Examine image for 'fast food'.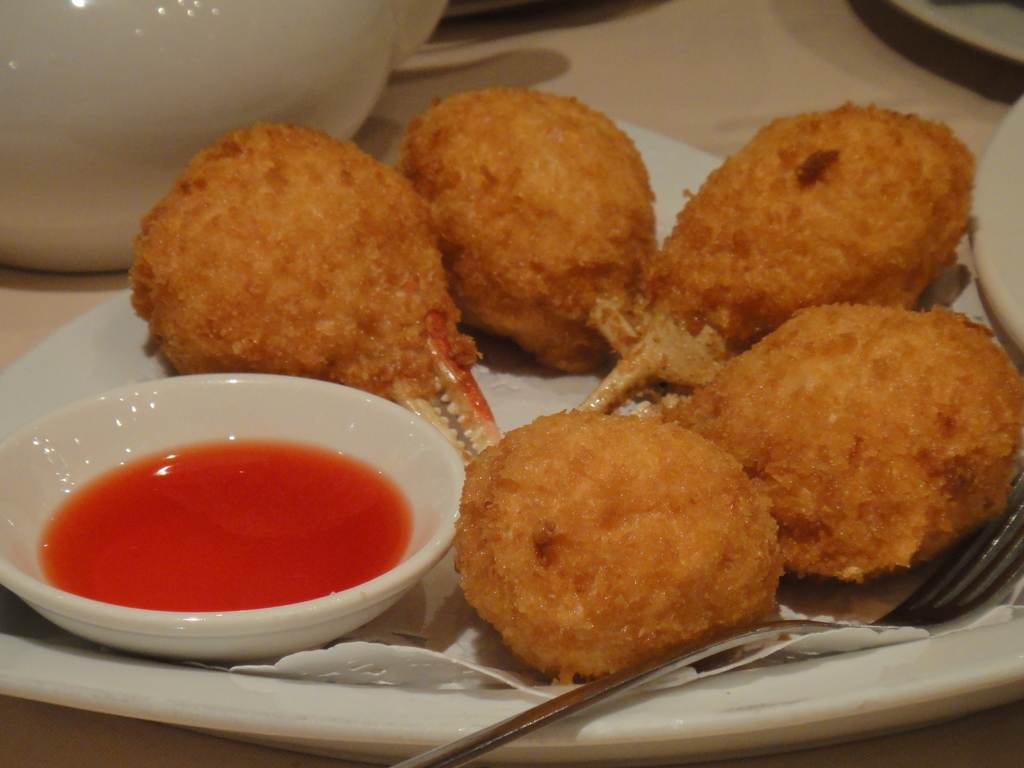
Examination result: 442, 403, 783, 675.
